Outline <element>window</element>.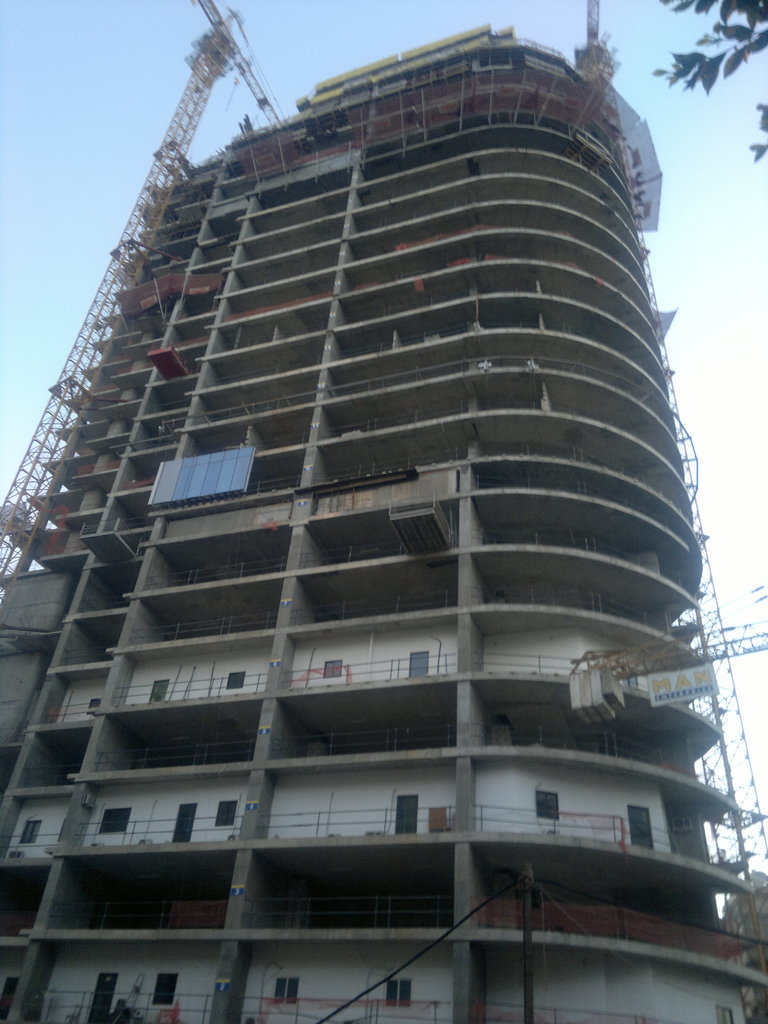
Outline: 215, 802, 239, 824.
